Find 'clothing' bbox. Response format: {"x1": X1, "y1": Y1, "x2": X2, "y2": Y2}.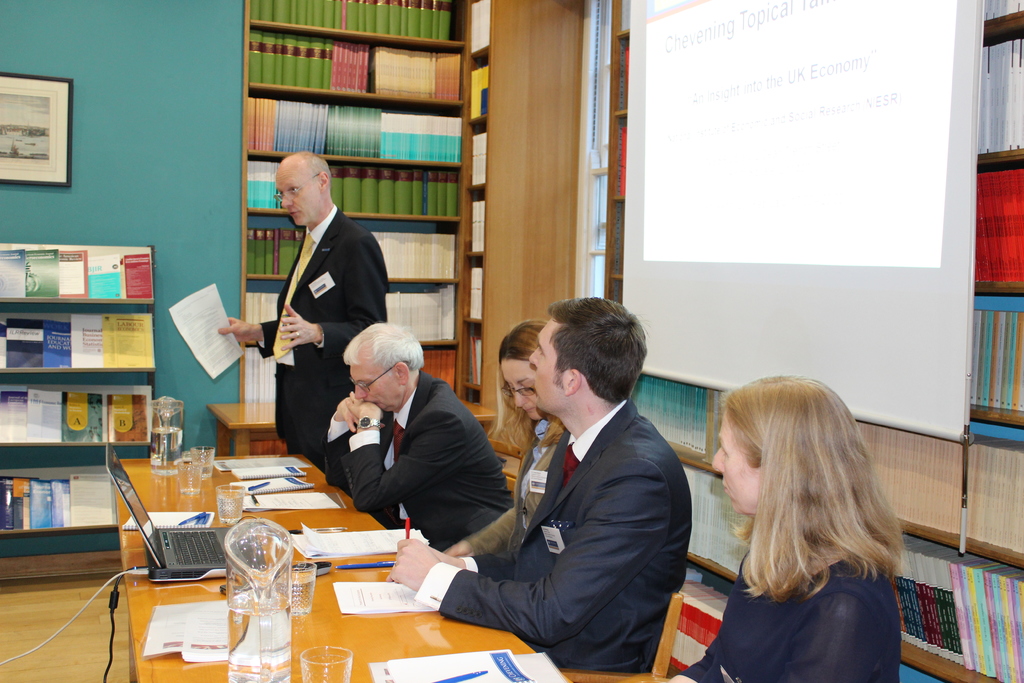
{"x1": 678, "y1": 557, "x2": 903, "y2": 682}.
